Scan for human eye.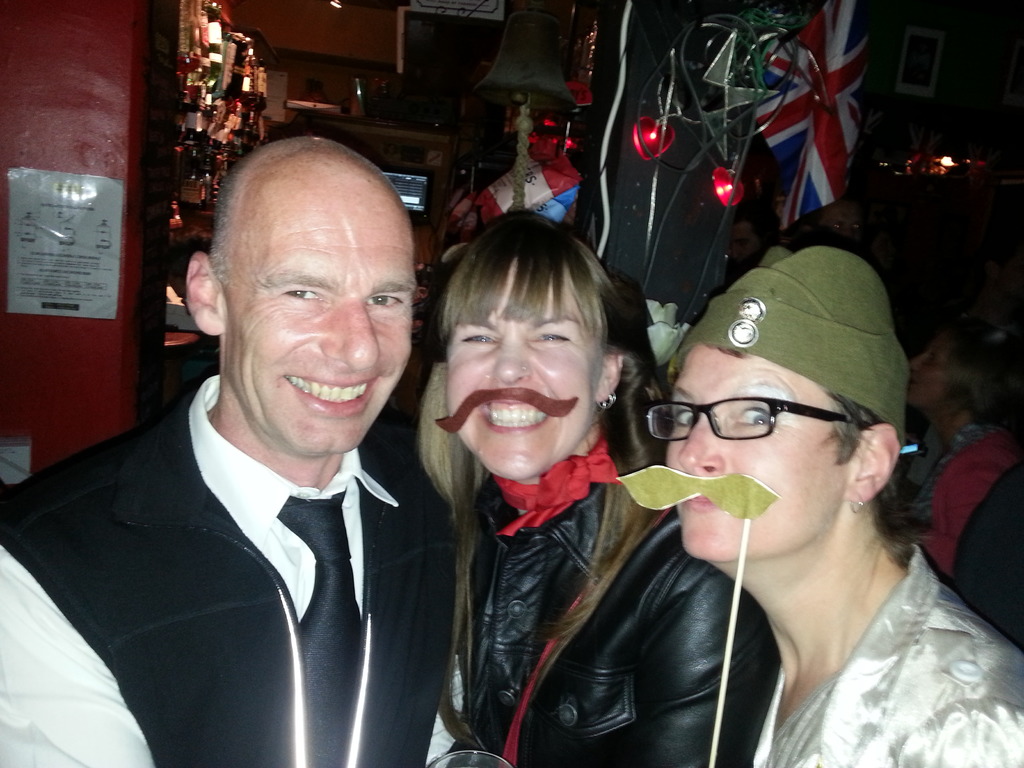
Scan result: [left=463, top=335, right=495, bottom=346].
